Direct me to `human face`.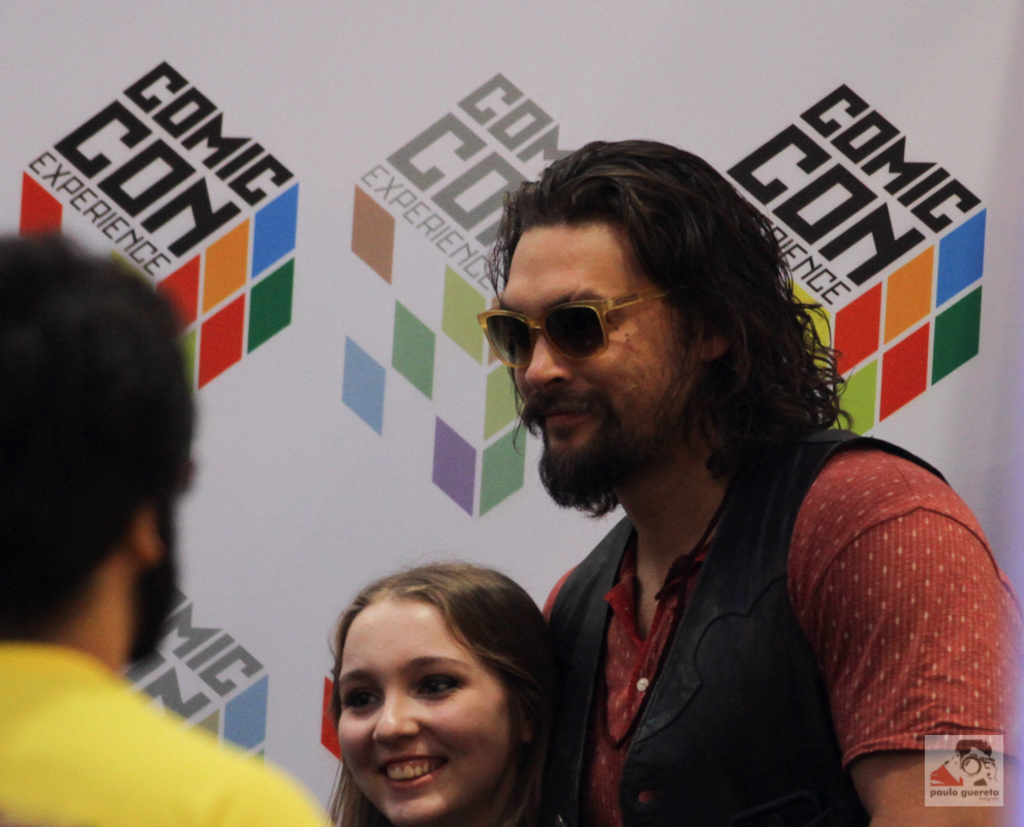
Direction: bbox(500, 229, 686, 477).
